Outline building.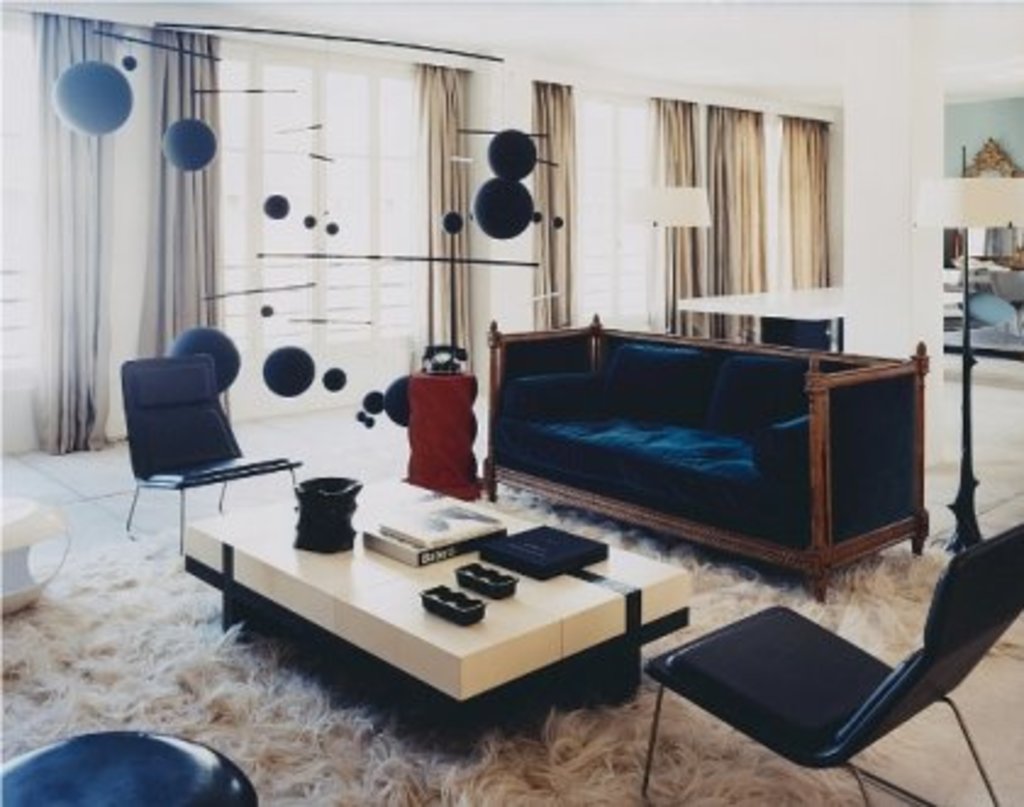
Outline: bbox=(0, 0, 1022, 805).
